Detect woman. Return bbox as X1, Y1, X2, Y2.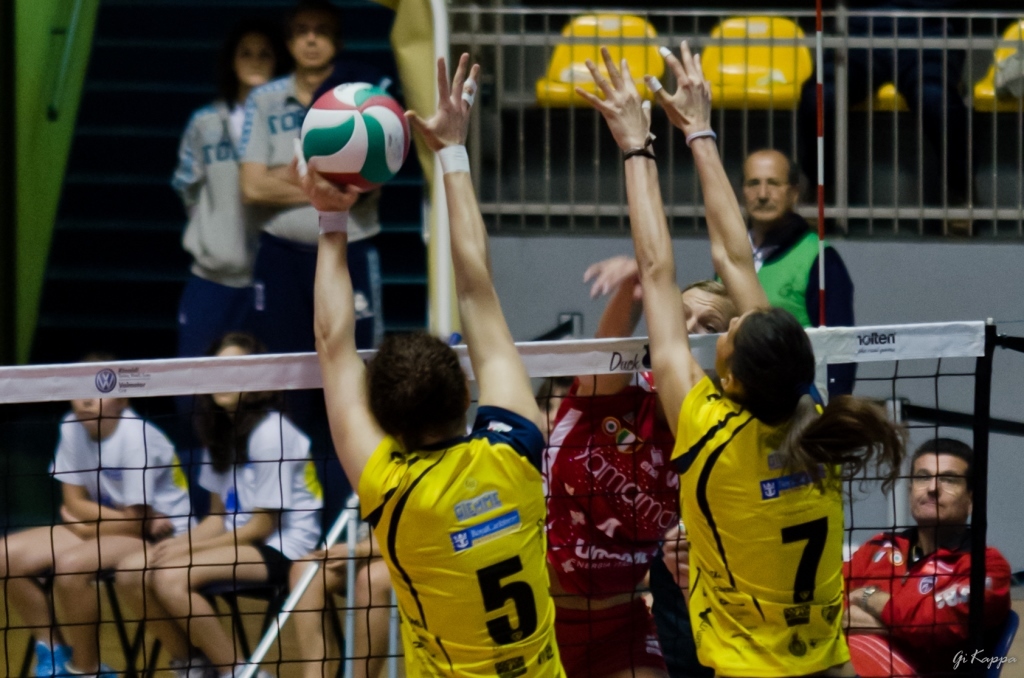
534, 251, 742, 677.
